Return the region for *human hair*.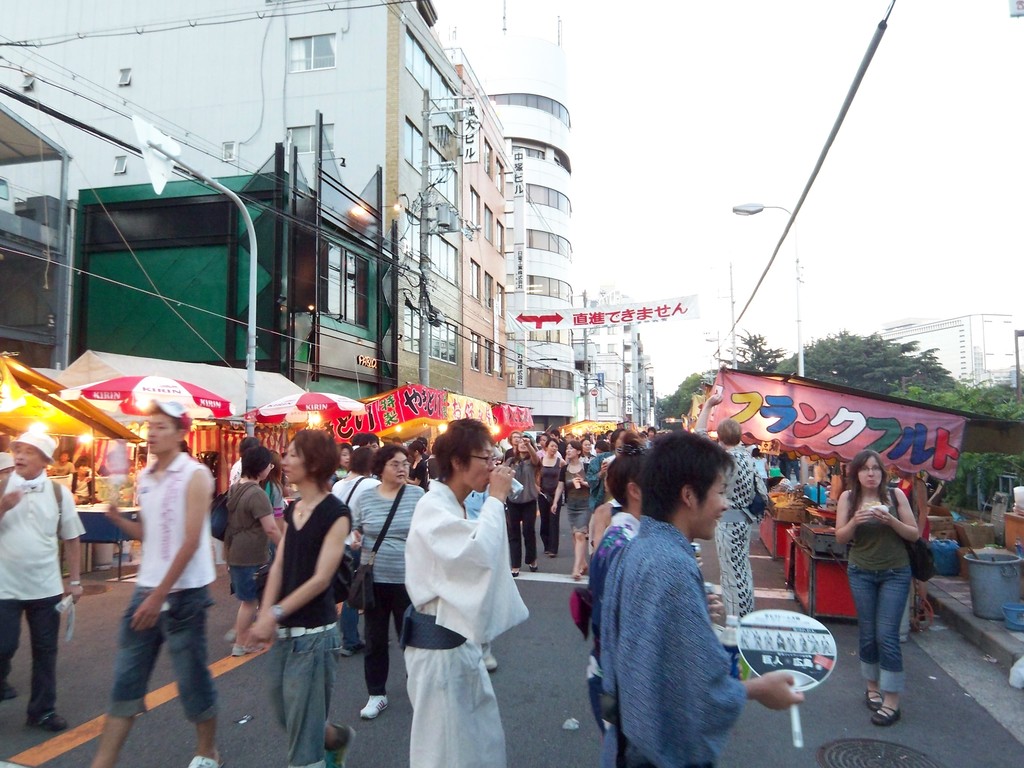
<bbox>717, 415, 742, 447</bbox>.
